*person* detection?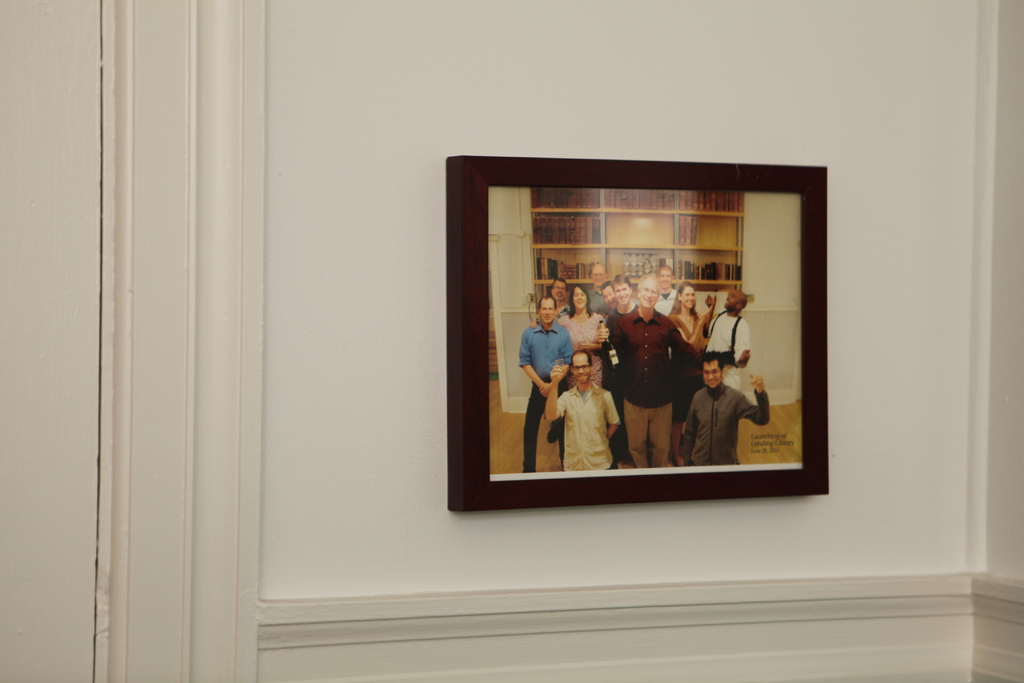
select_region(608, 276, 640, 313)
